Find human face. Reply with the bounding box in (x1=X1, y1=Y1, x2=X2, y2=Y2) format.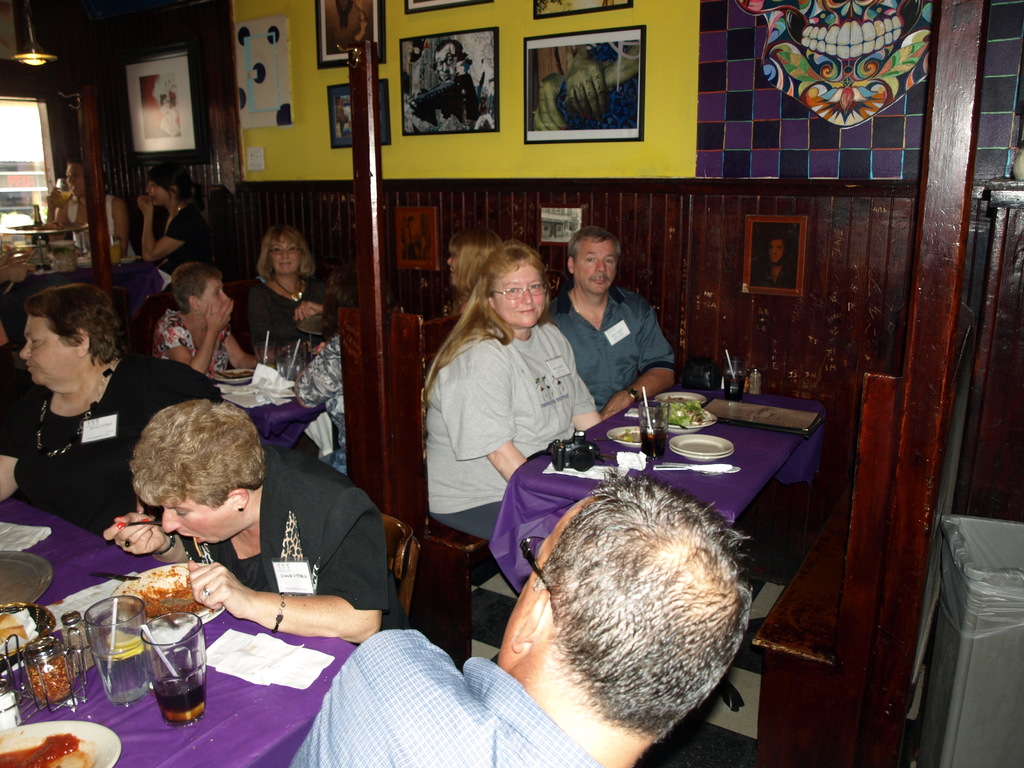
(x1=489, y1=262, x2=543, y2=324).
